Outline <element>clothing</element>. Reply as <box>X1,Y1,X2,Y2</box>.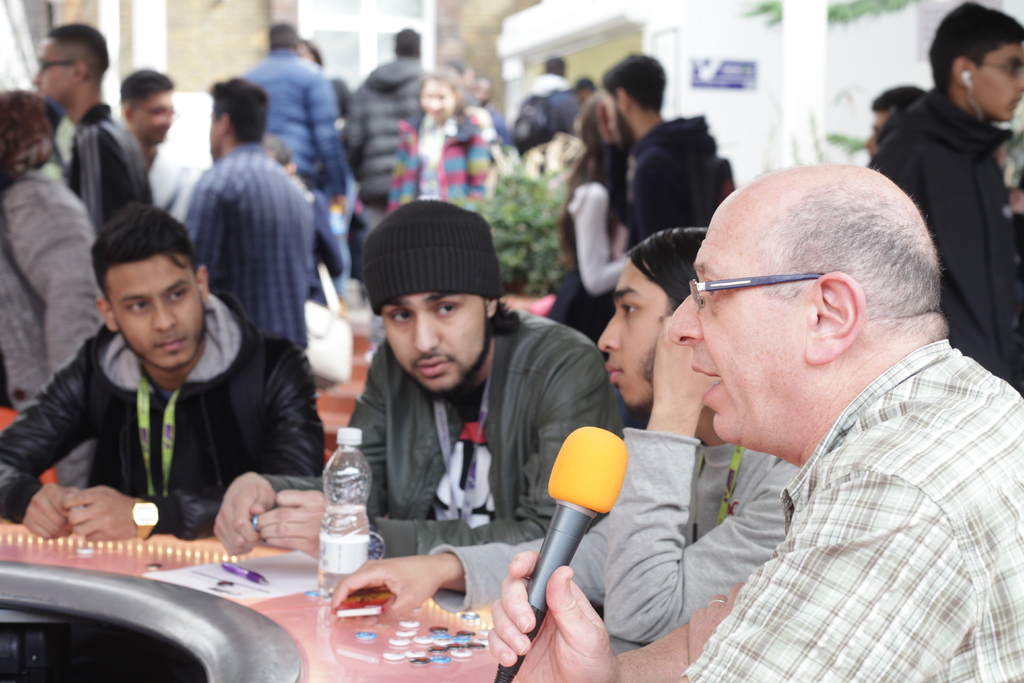
<box>862,89,1021,393</box>.
